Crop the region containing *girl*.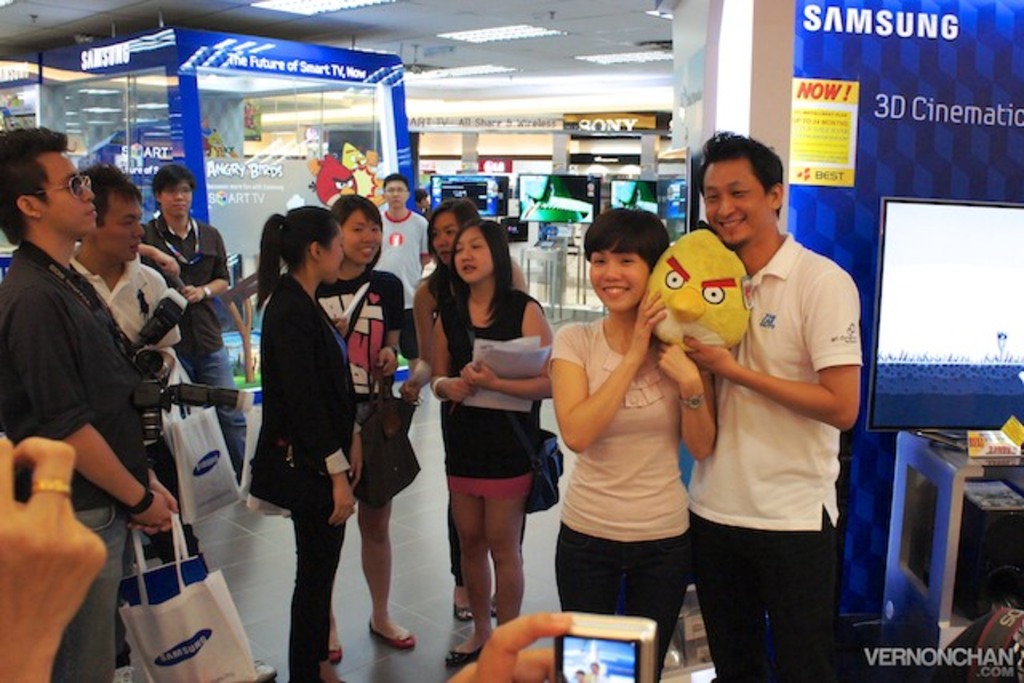
Crop region: (x1=411, y1=195, x2=525, y2=619).
